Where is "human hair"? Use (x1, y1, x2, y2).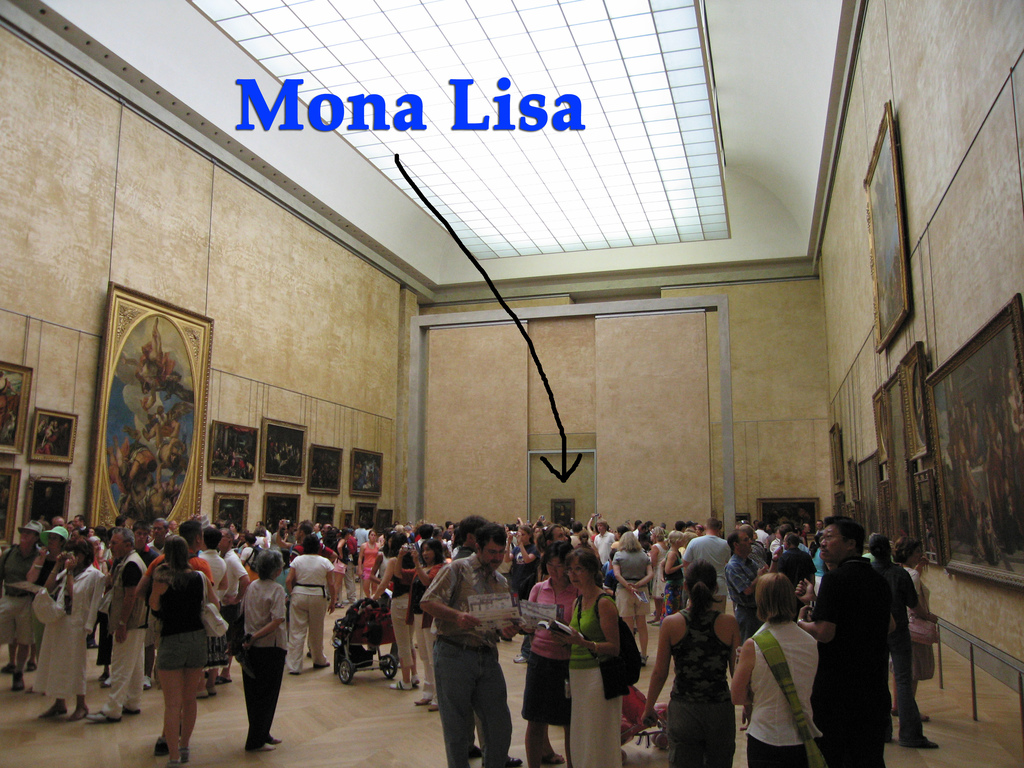
(119, 509, 138, 524).
